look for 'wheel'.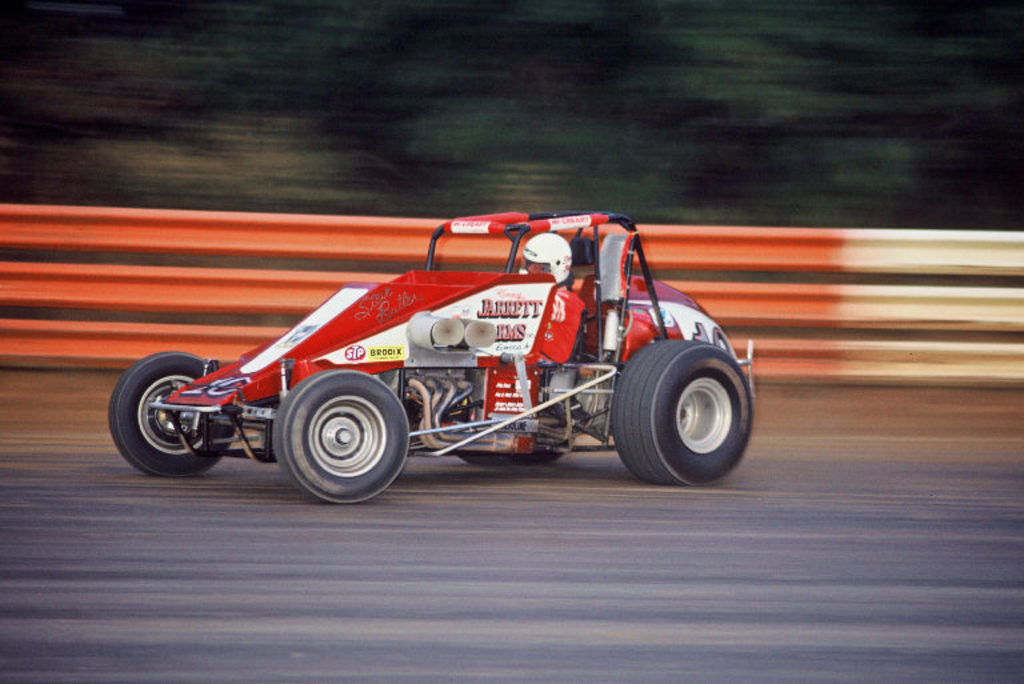
Found: Rect(612, 343, 752, 485).
